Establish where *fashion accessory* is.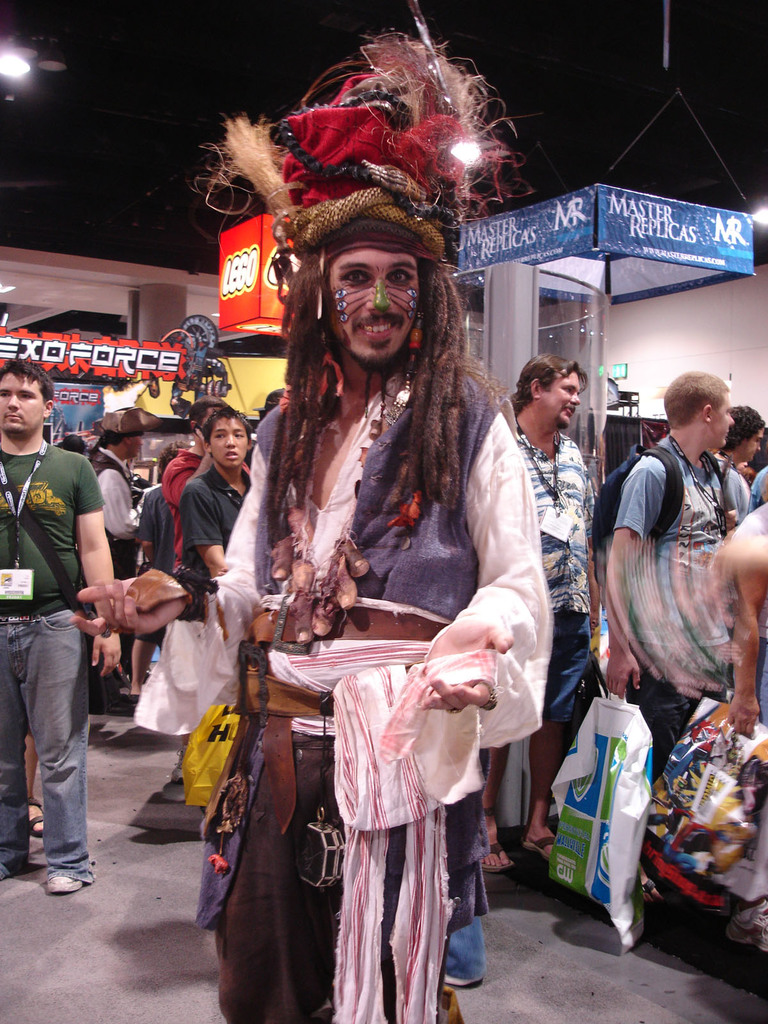
Established at <region>516, 829, 558, 860</region>.
